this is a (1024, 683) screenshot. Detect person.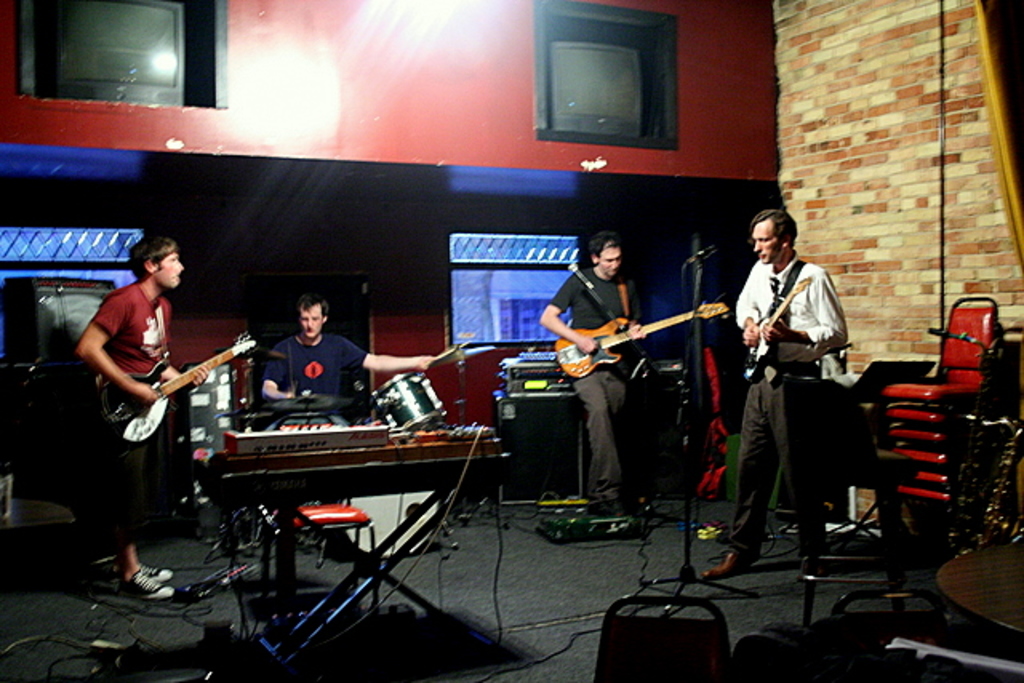
[539, 229, 672, 505].
